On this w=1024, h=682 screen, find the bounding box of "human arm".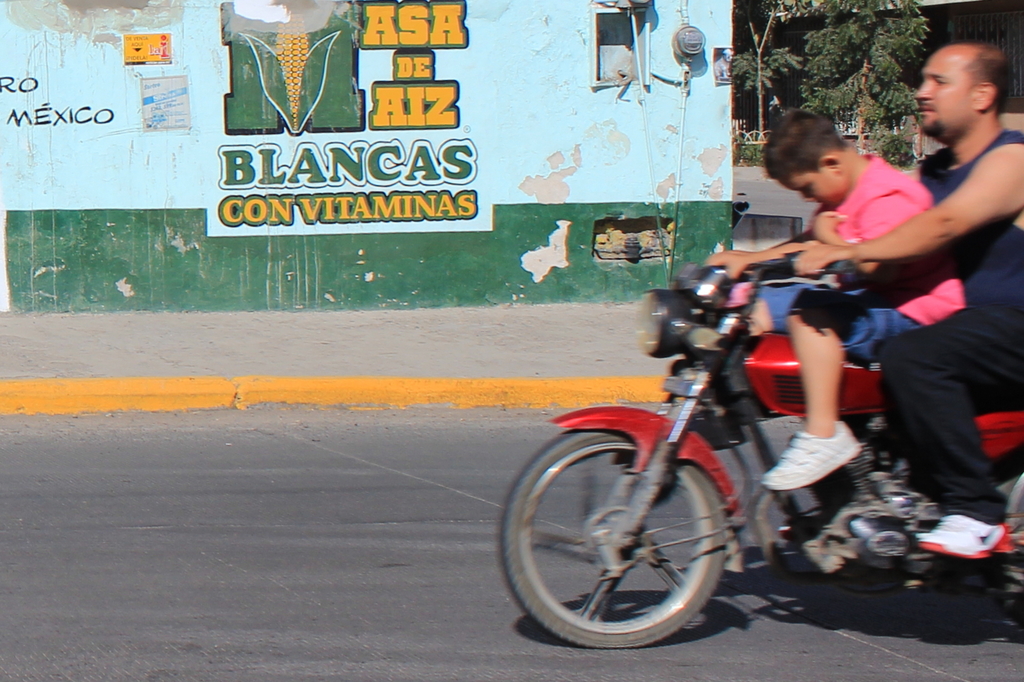
Bounding box: [836,120,1002,285].
